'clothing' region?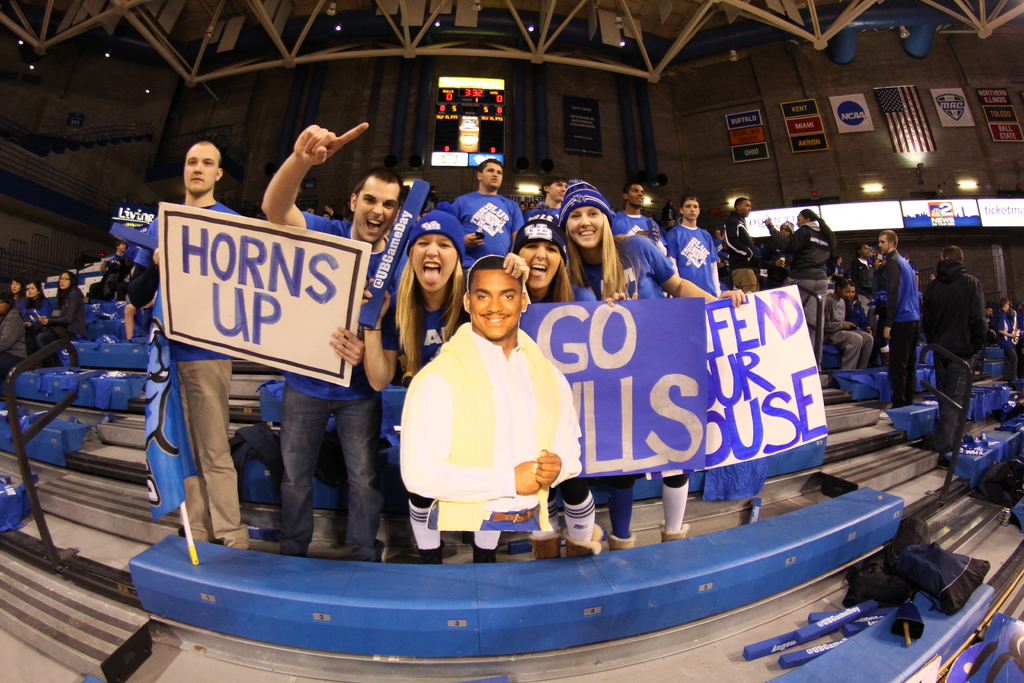
left=528, top=268, right=598, bottom=543
